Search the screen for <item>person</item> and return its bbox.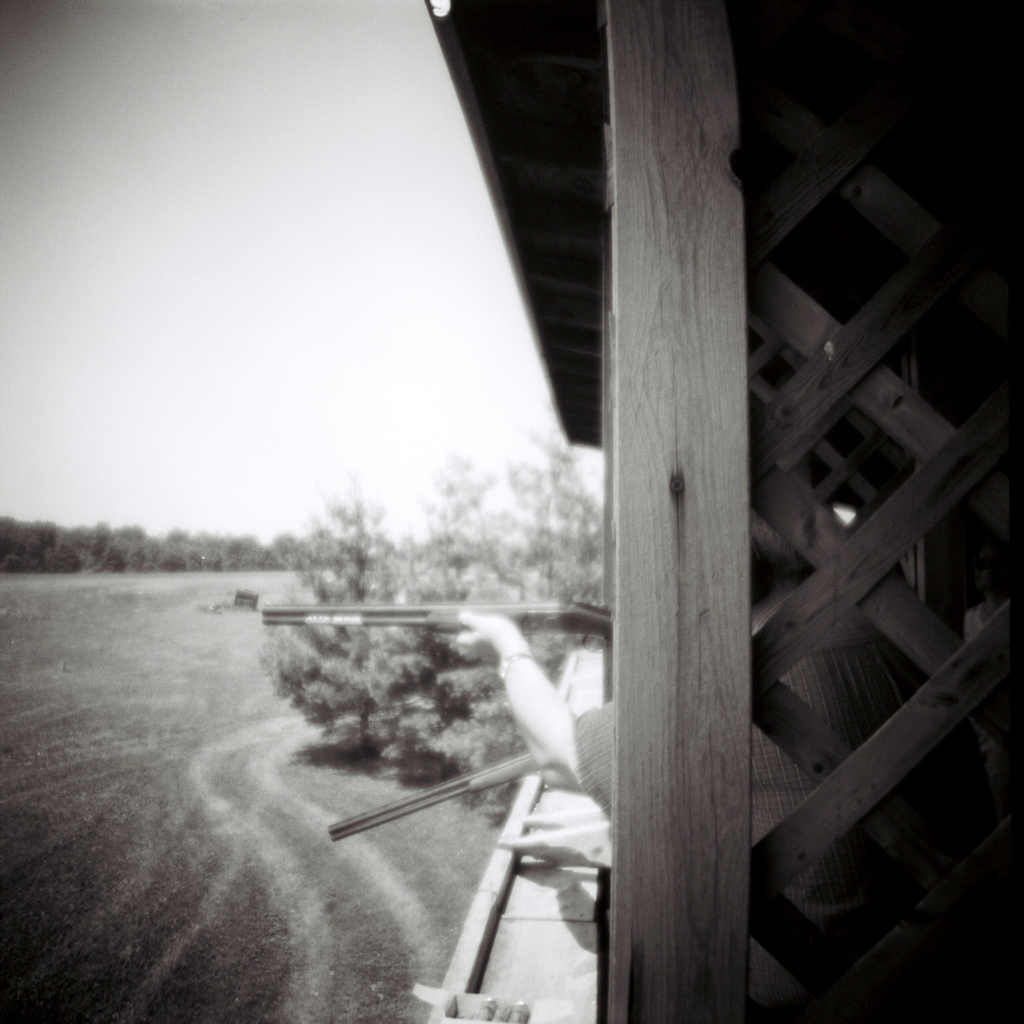
Found: bbox=[451, 497, 988, 1023].
